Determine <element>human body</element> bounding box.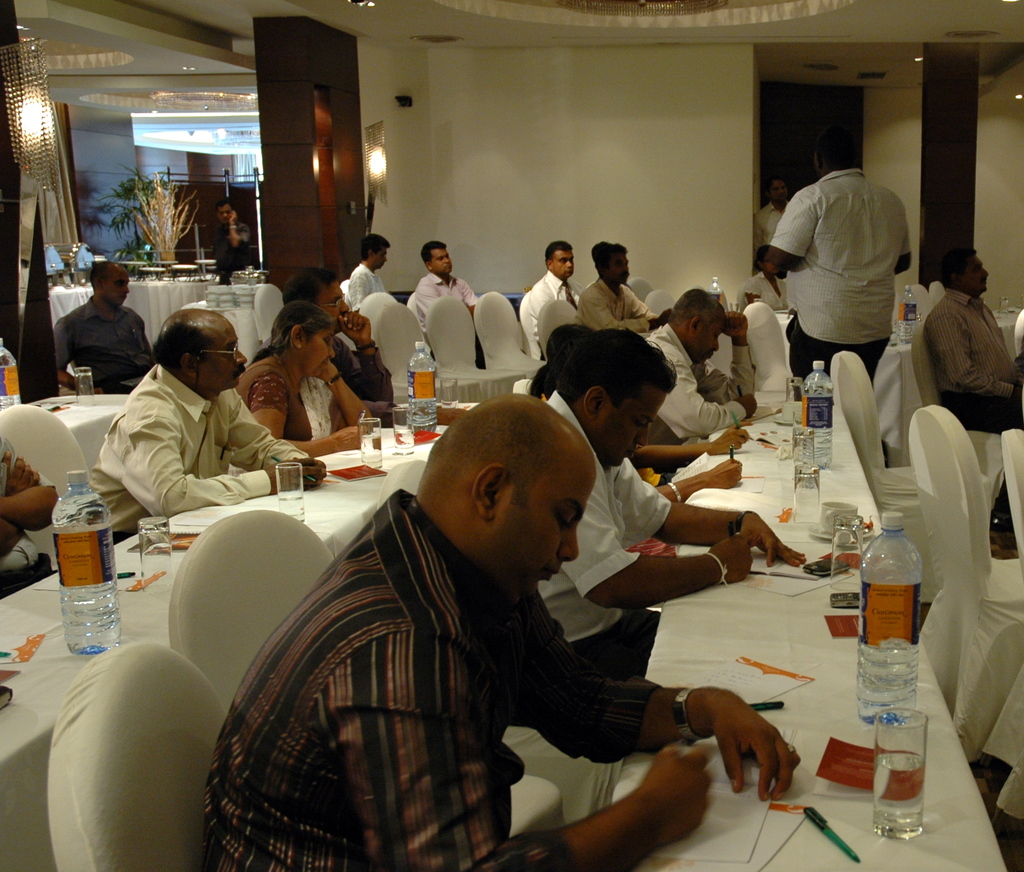
Determined: (577, 239, 670, 336).
